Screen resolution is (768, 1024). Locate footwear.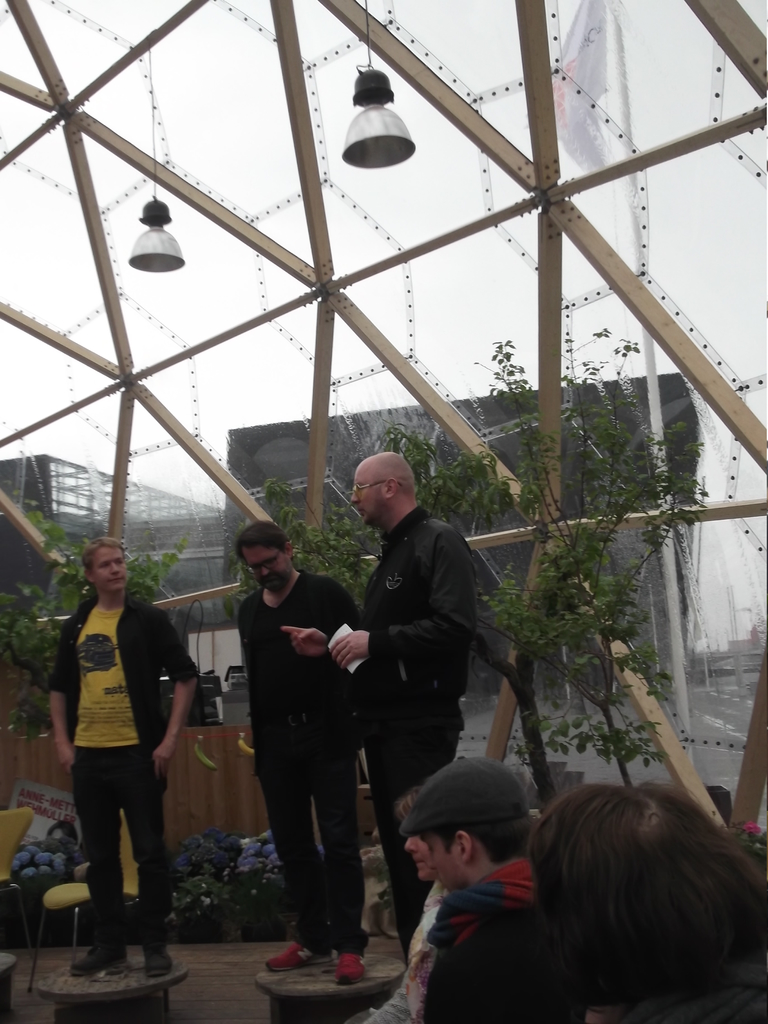
x1=332, y1=950, x2=370, y2=982.
